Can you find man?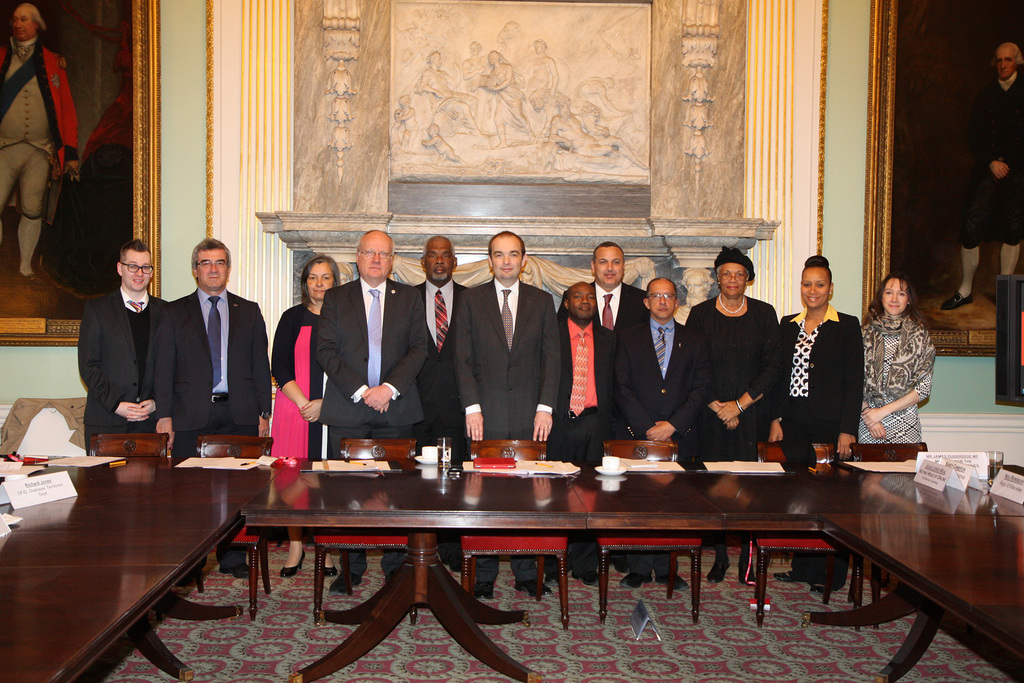
Yes, bounding box: left=551, top=277, right=622, bottom=455.
